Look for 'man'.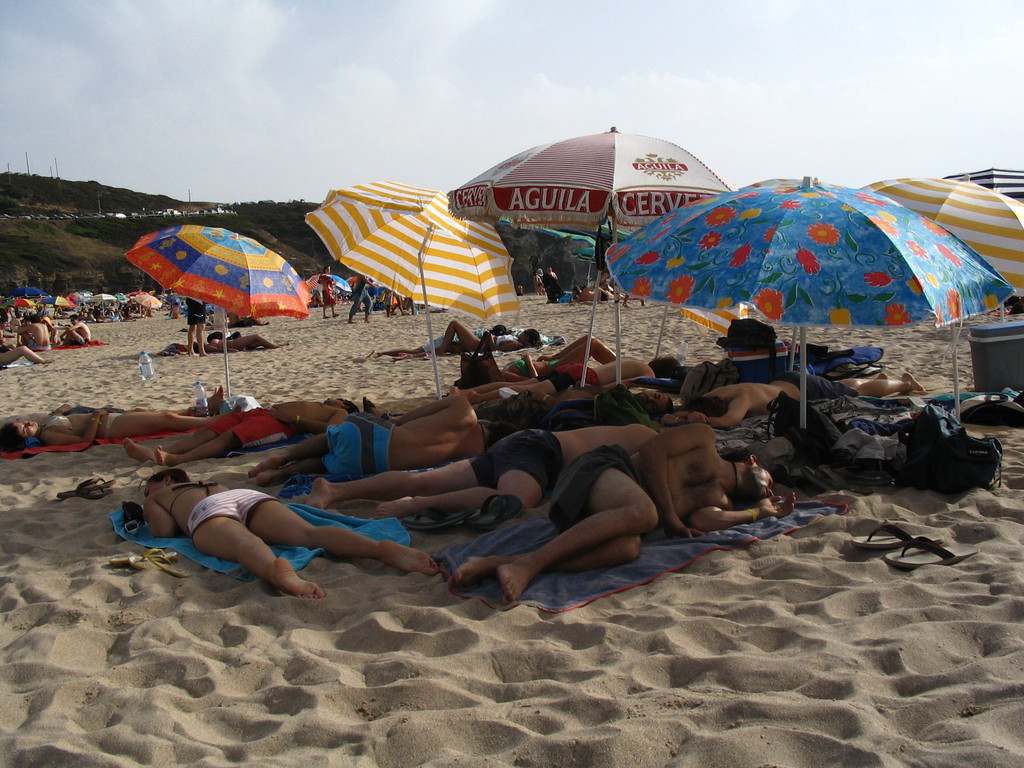
Found: <bbox>684, 367, 927, 435</bbox>.
